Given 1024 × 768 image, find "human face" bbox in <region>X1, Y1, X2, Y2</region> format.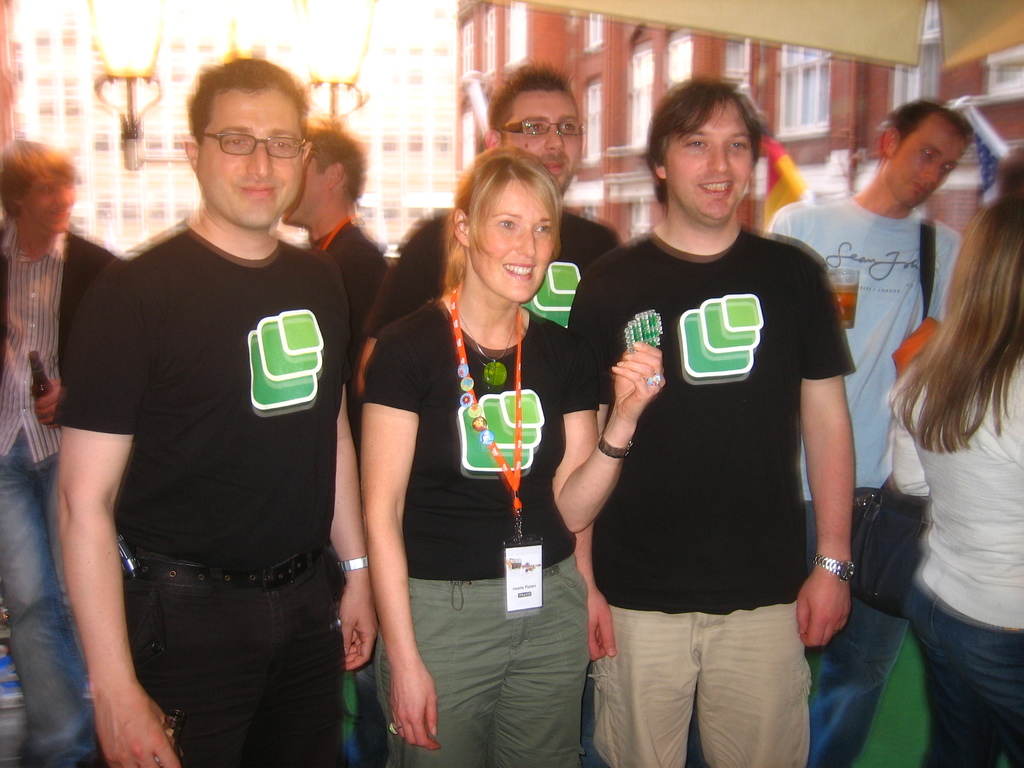
<region>664, 98, 751, 223</region>.
